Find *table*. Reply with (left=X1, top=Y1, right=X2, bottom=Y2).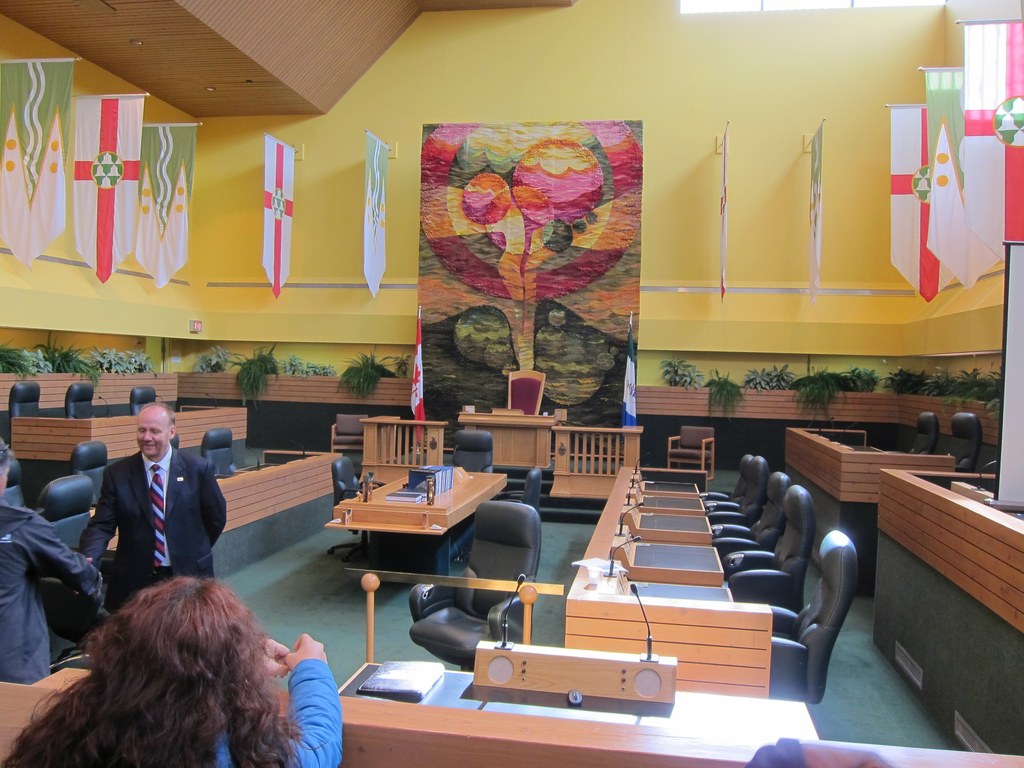
(left=326, top=454, right=516, bottom=596).
